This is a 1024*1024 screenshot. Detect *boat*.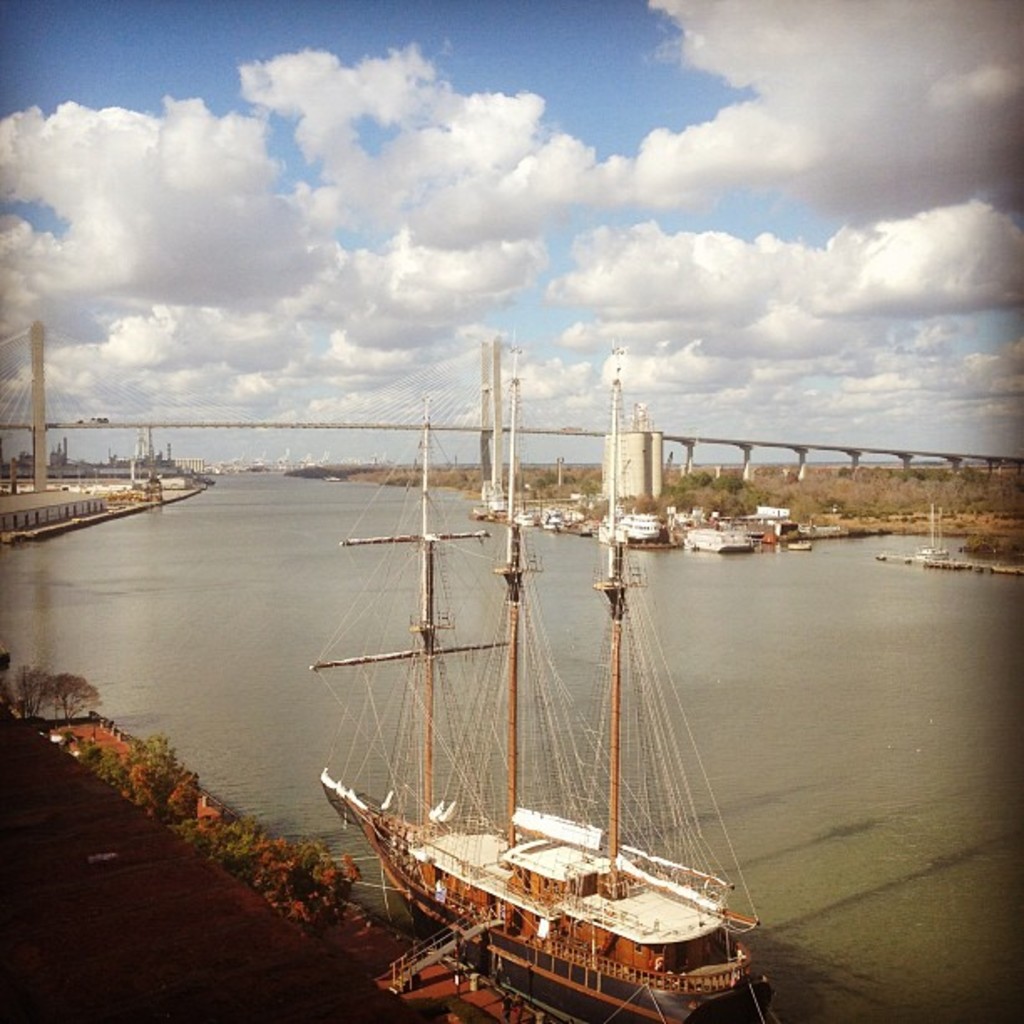
rect(515, 507, 537, 527).
